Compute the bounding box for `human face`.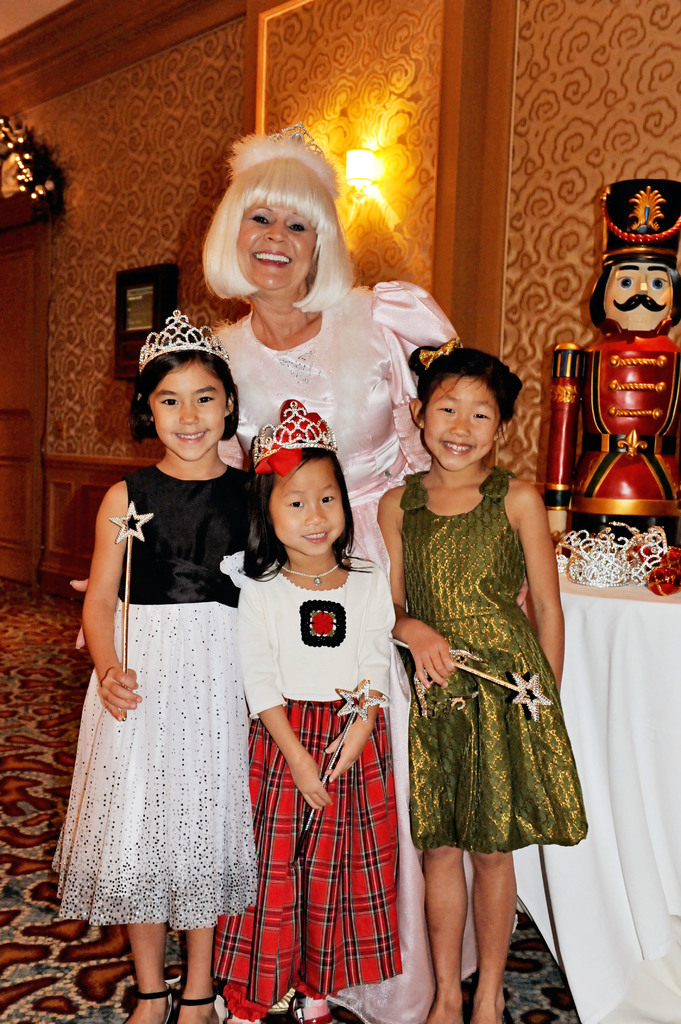
[x1=147, y1=362, x2=226, y2=461].
